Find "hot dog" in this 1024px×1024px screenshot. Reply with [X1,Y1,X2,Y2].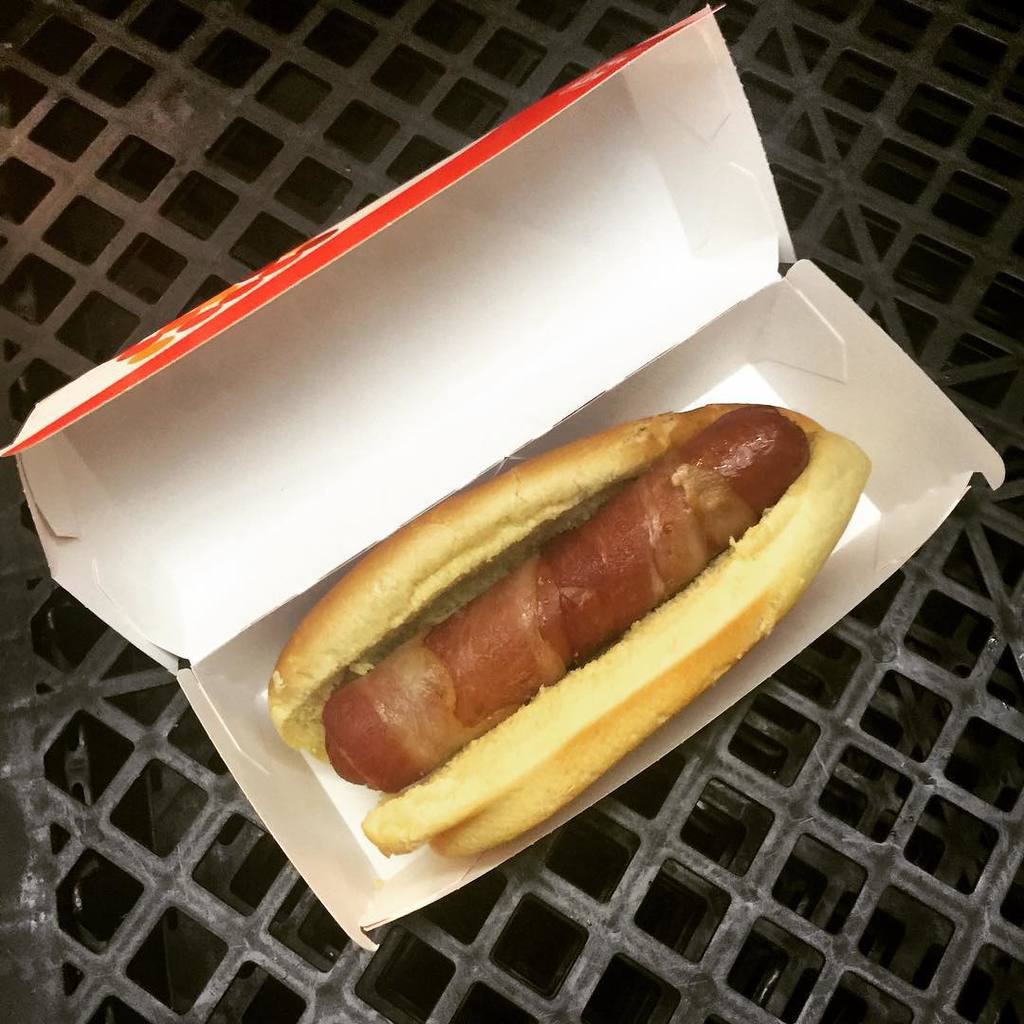
[256,390,879,866].
